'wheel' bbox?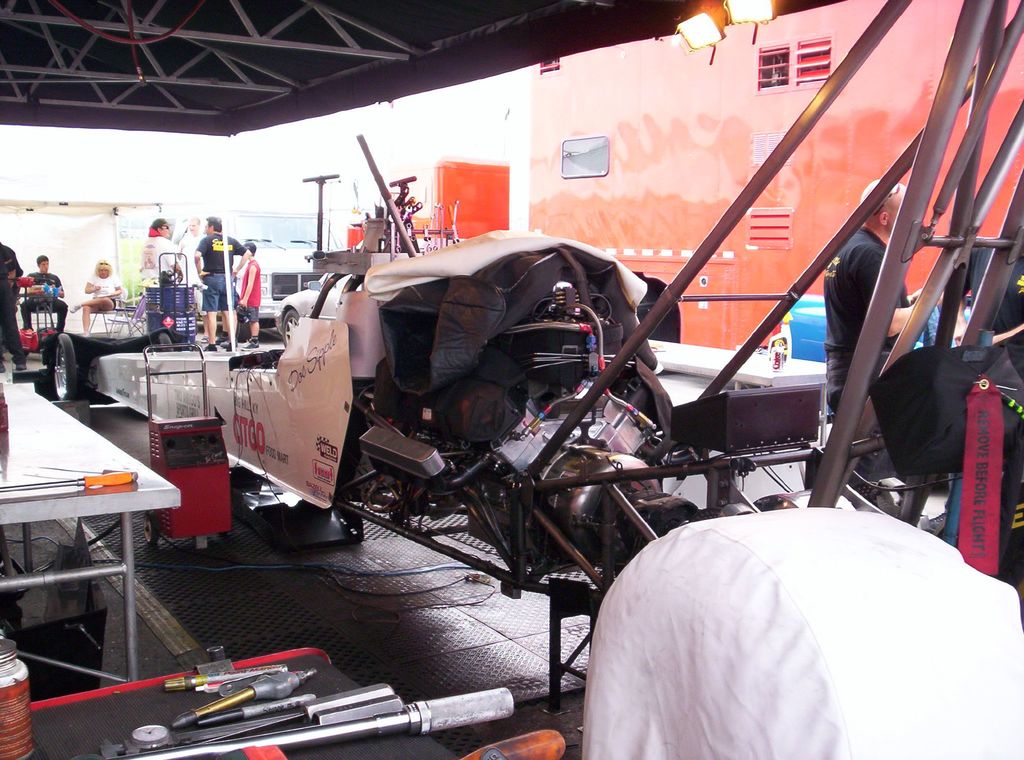
(left=275, top=307, right=295, bottom=344)
